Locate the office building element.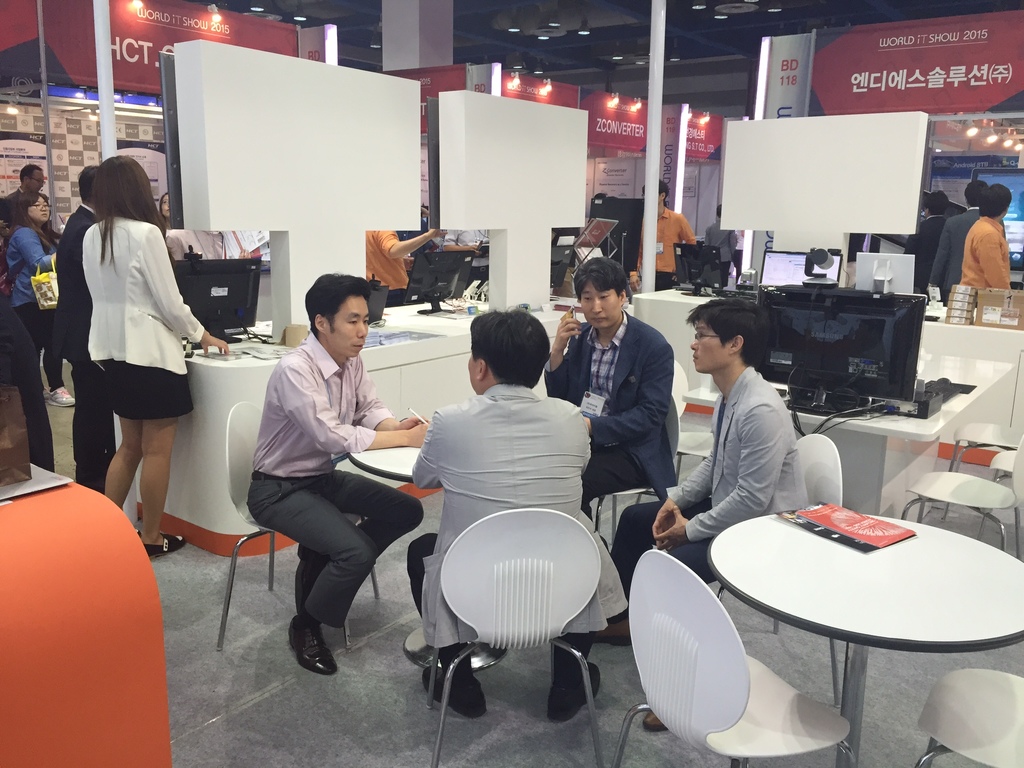
Element bbox: 8/0/997/726.
